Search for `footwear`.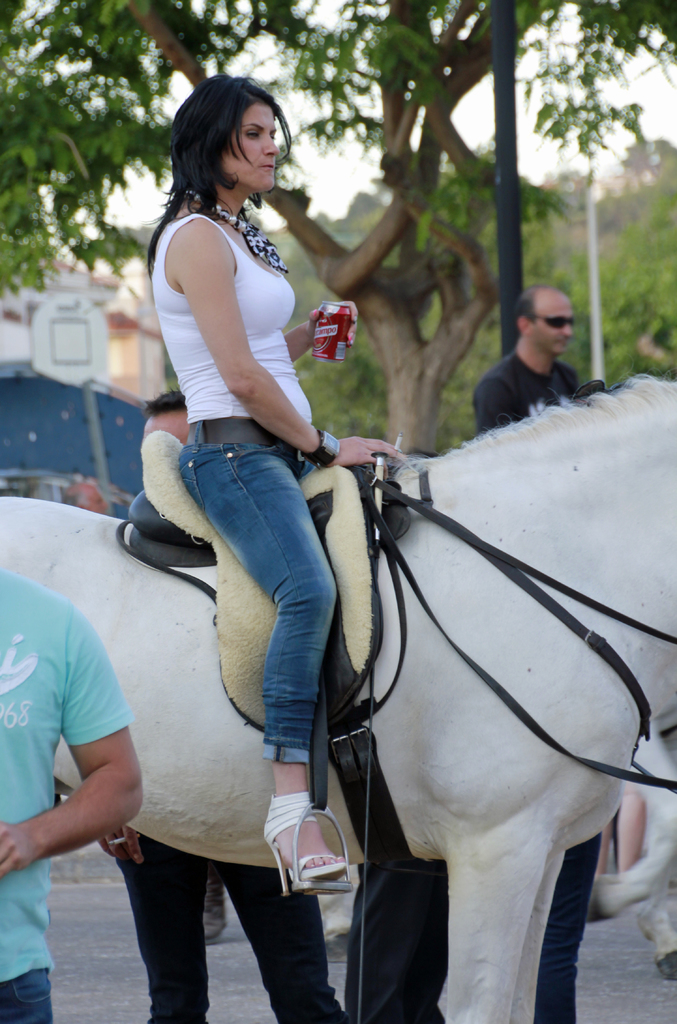
Found at 266/794/354/899.
